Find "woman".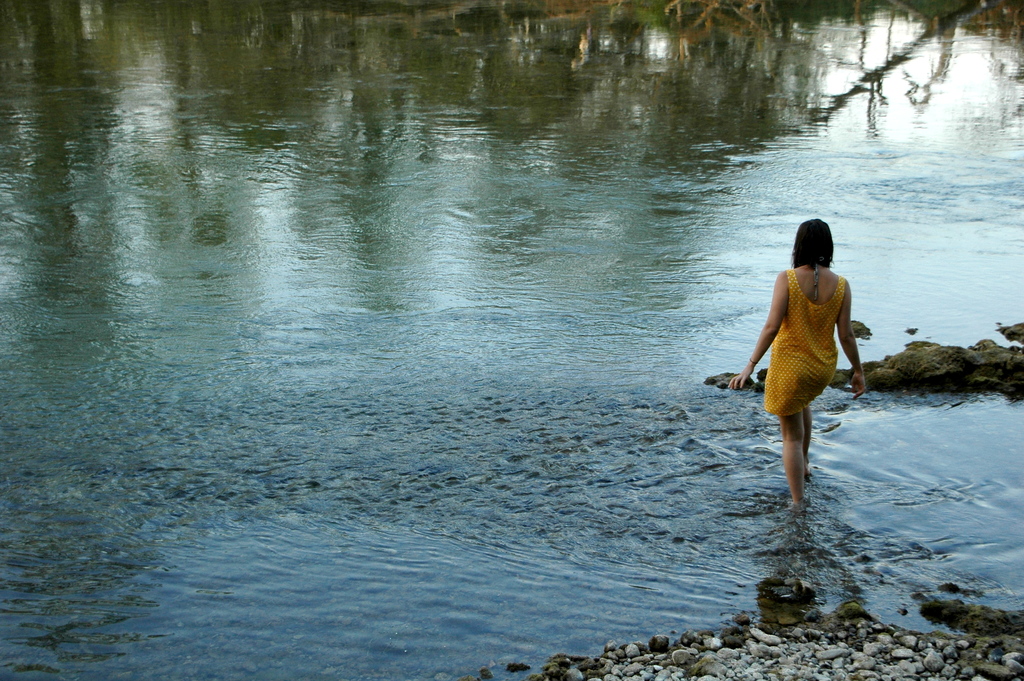
[736, 209, 874, 511].
